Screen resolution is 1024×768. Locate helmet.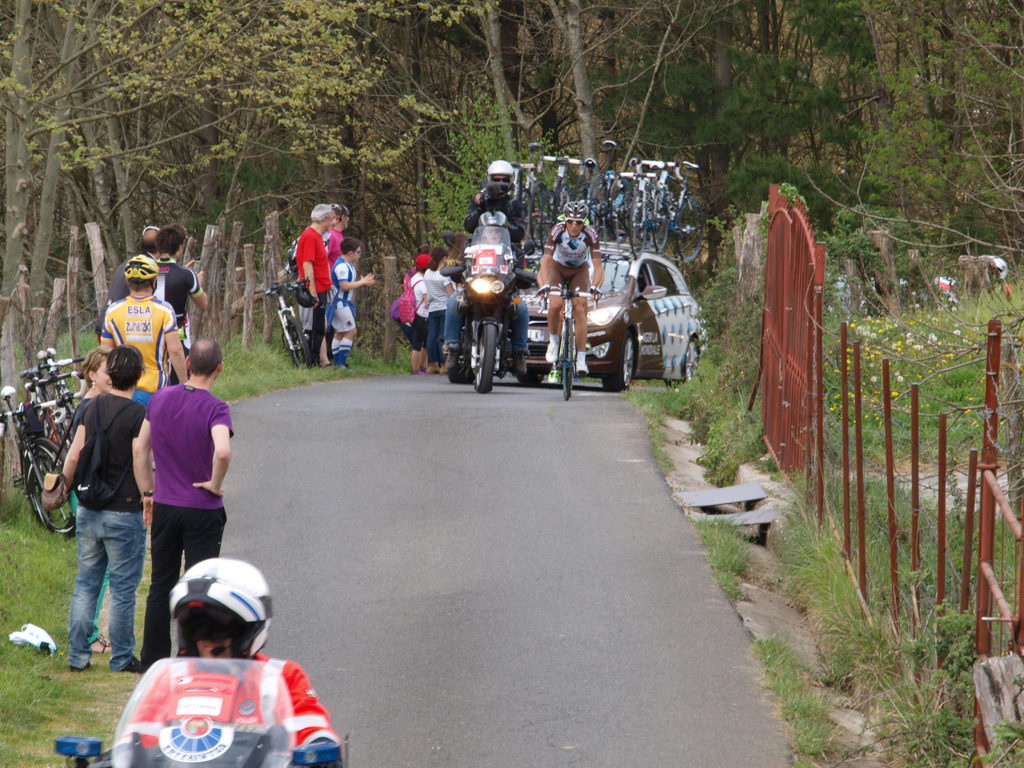
(159,588,273,684).
